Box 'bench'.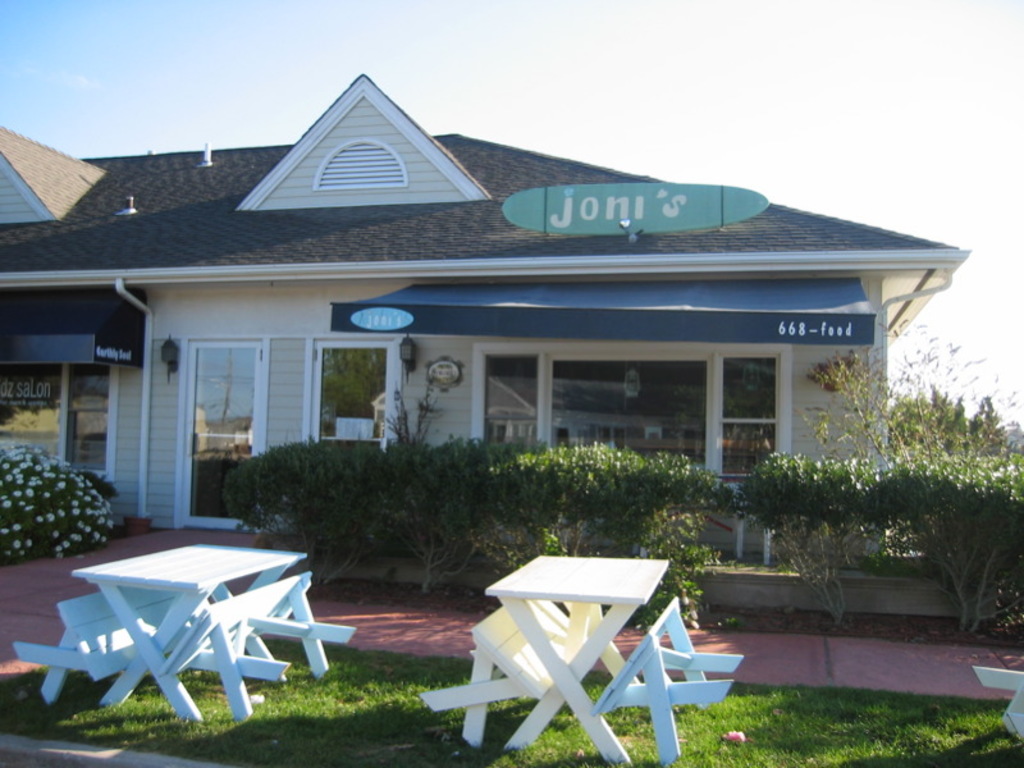
rect(590, 603, 763, 760).
